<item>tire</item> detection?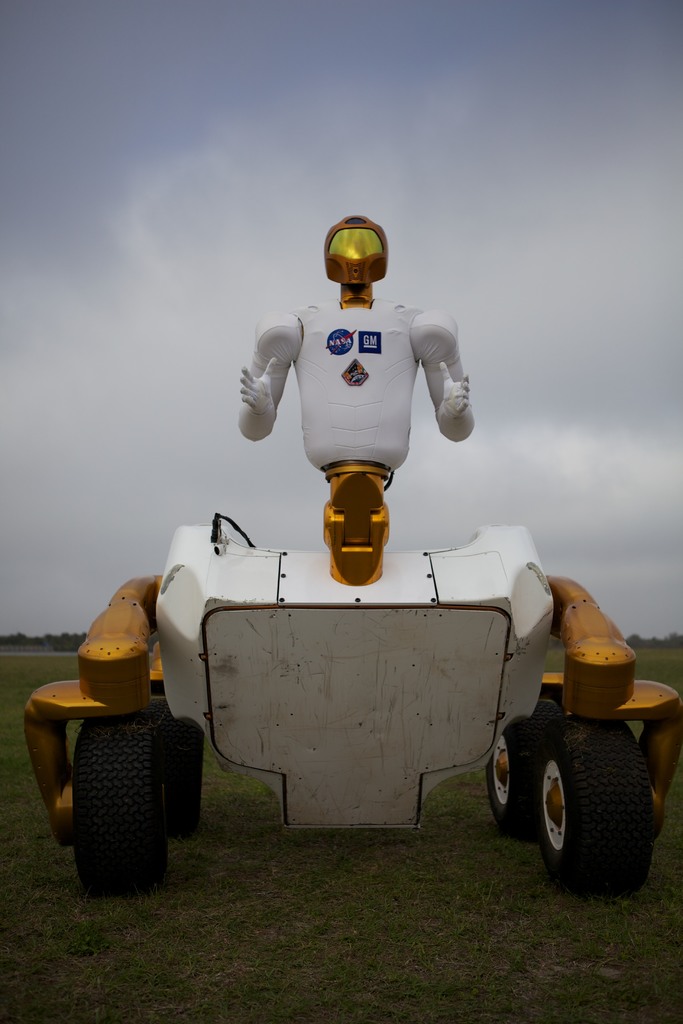
163 719 205 843
